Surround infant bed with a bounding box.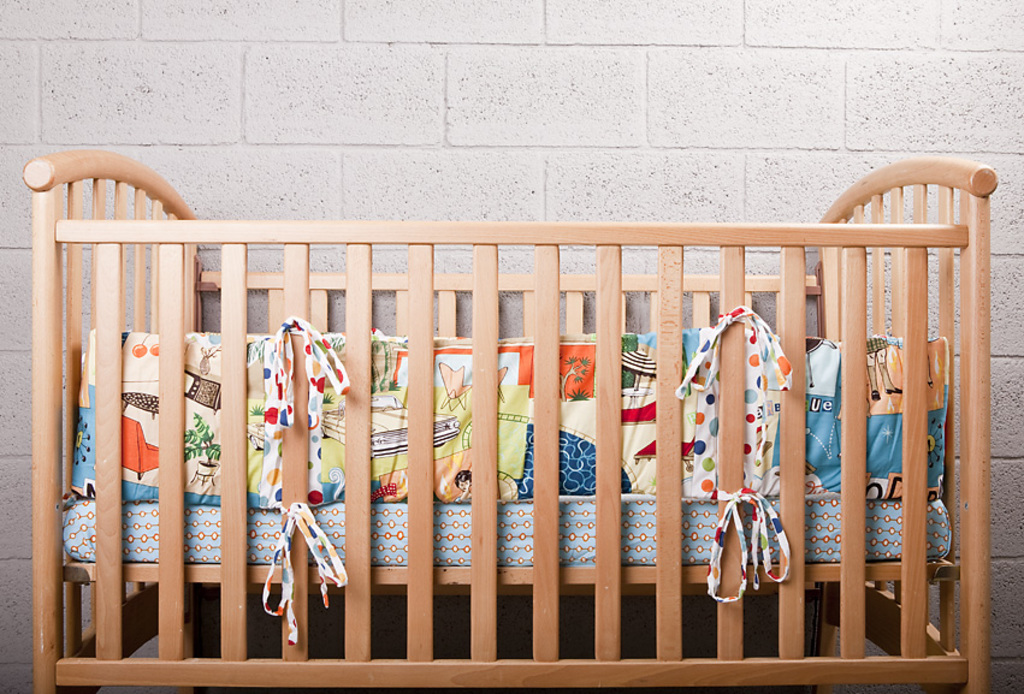
box=[23, 146, 996, 693].
